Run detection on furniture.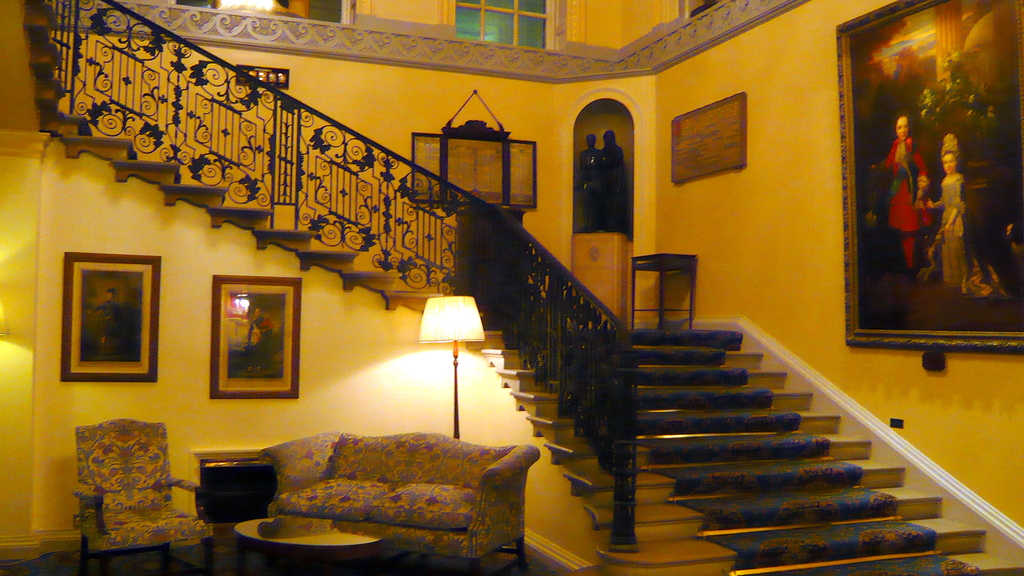
Result: l=627, t=253, r=701, b=332.
